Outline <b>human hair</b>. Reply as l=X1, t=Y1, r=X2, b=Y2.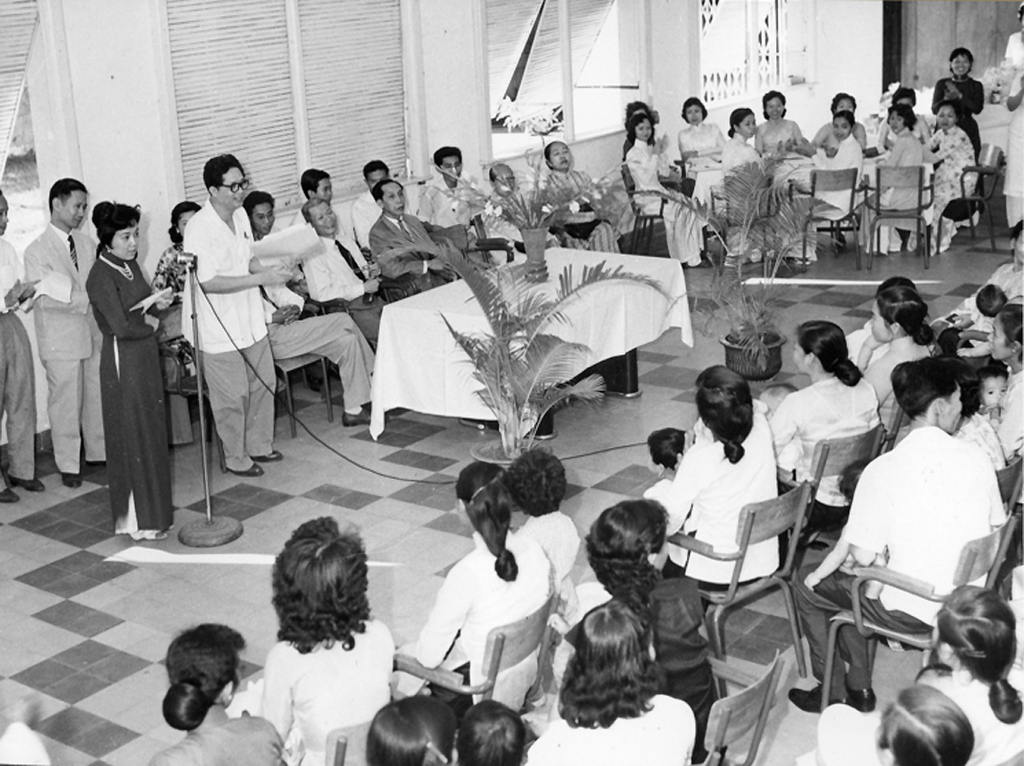
l=760, t=87, r=789, b=117.
